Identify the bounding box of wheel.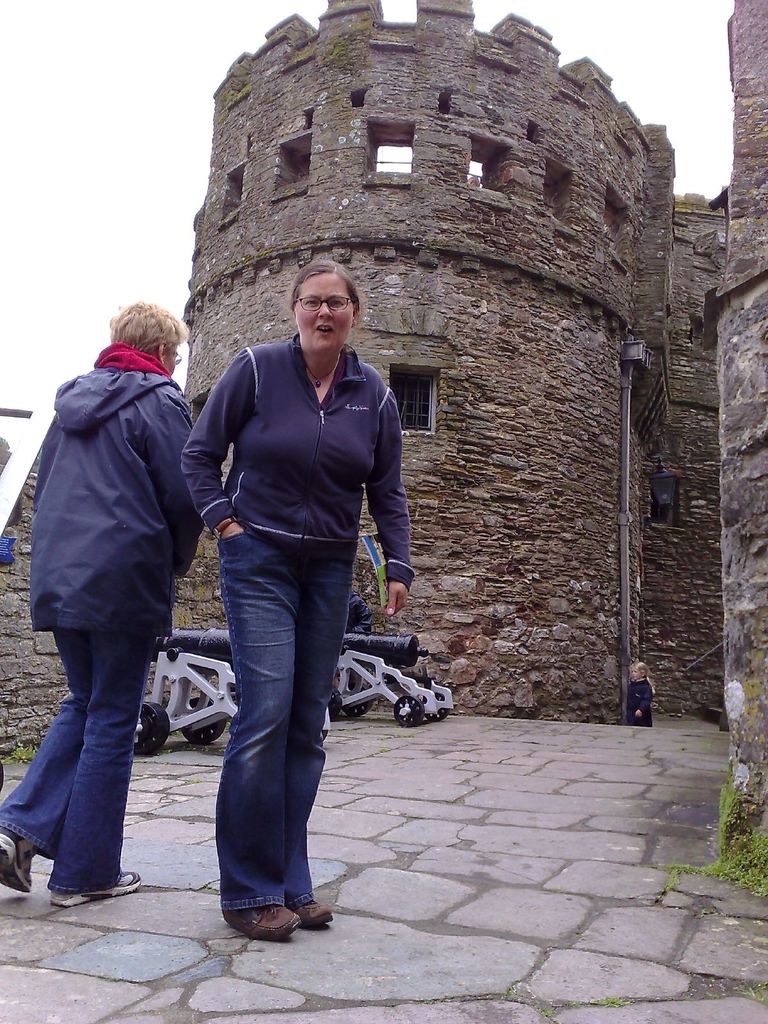
box(338, 683, 369, 721).
